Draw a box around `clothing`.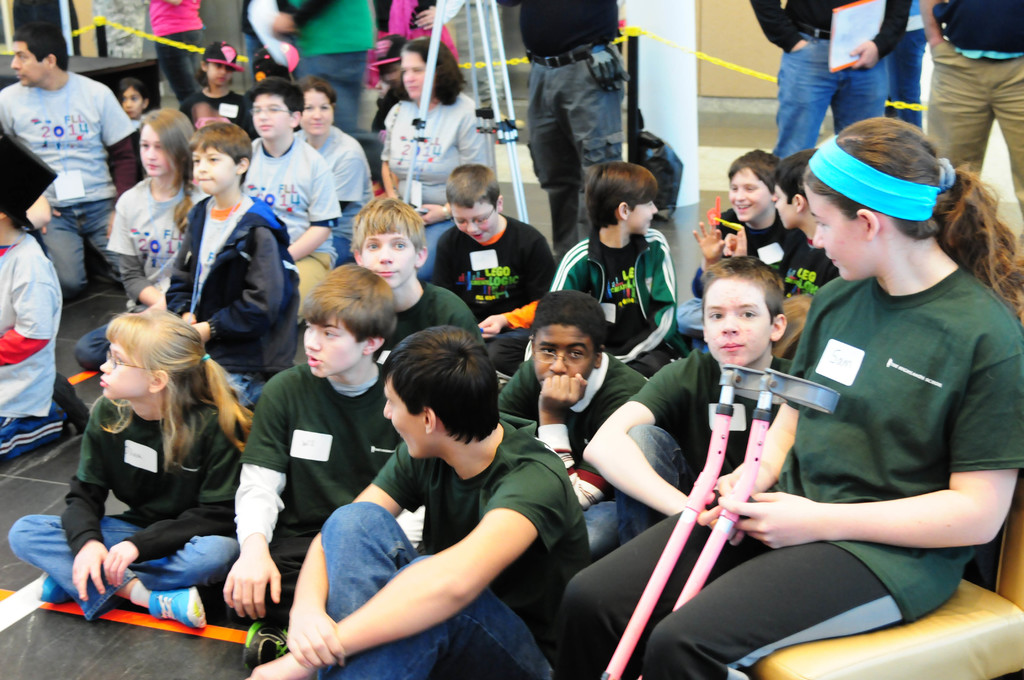
region(387, 282, 488, 356).
